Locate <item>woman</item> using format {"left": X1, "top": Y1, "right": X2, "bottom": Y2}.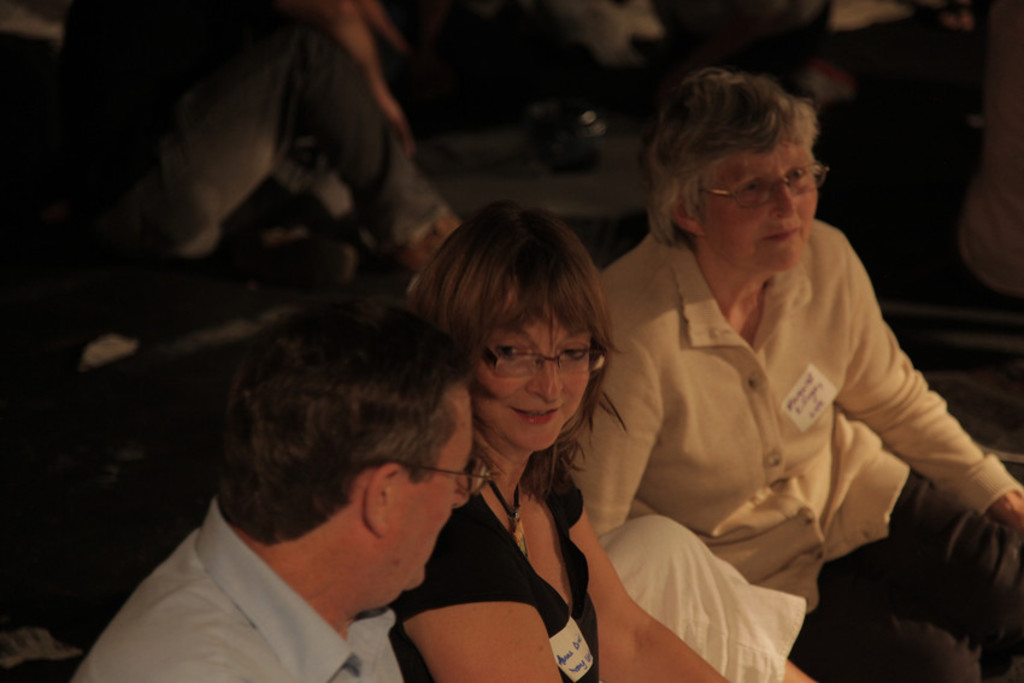
{"left": 357, "top": 202, "right": 657, "bottom": 682}.
